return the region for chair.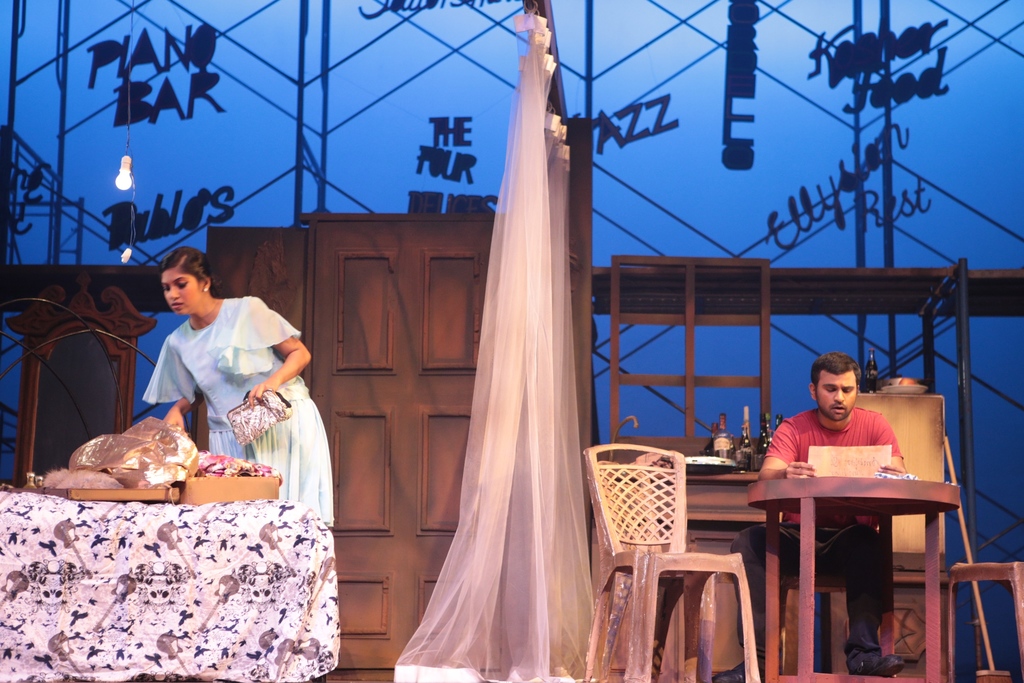
[x1=942, y1=555, x2=1023, y2=682].
